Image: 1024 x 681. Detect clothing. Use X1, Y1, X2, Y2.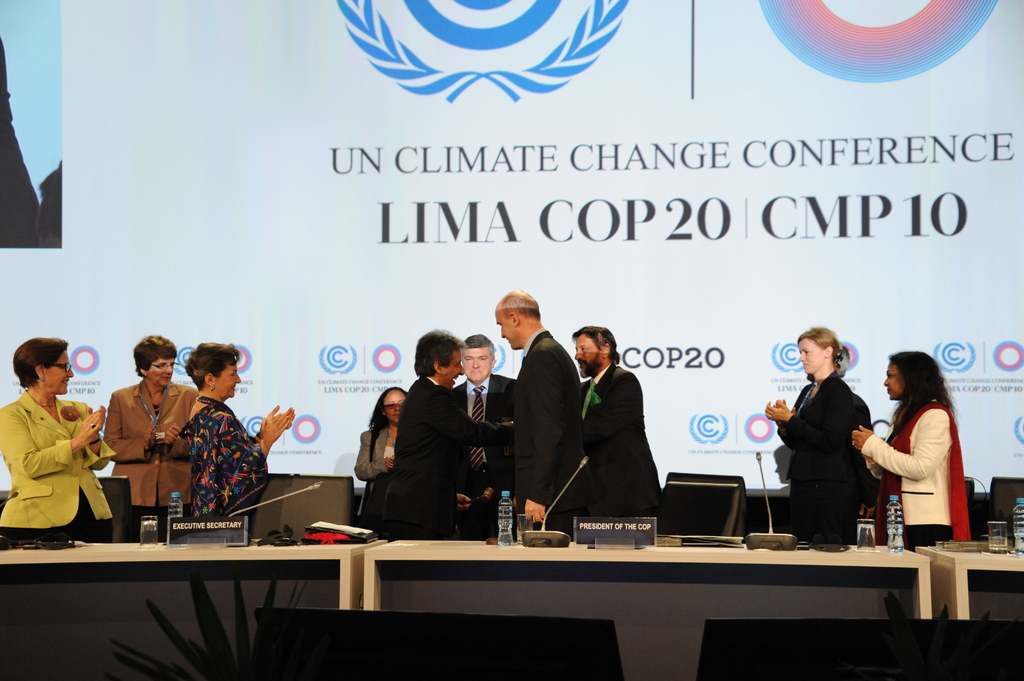
462, 371, 524, 504.
